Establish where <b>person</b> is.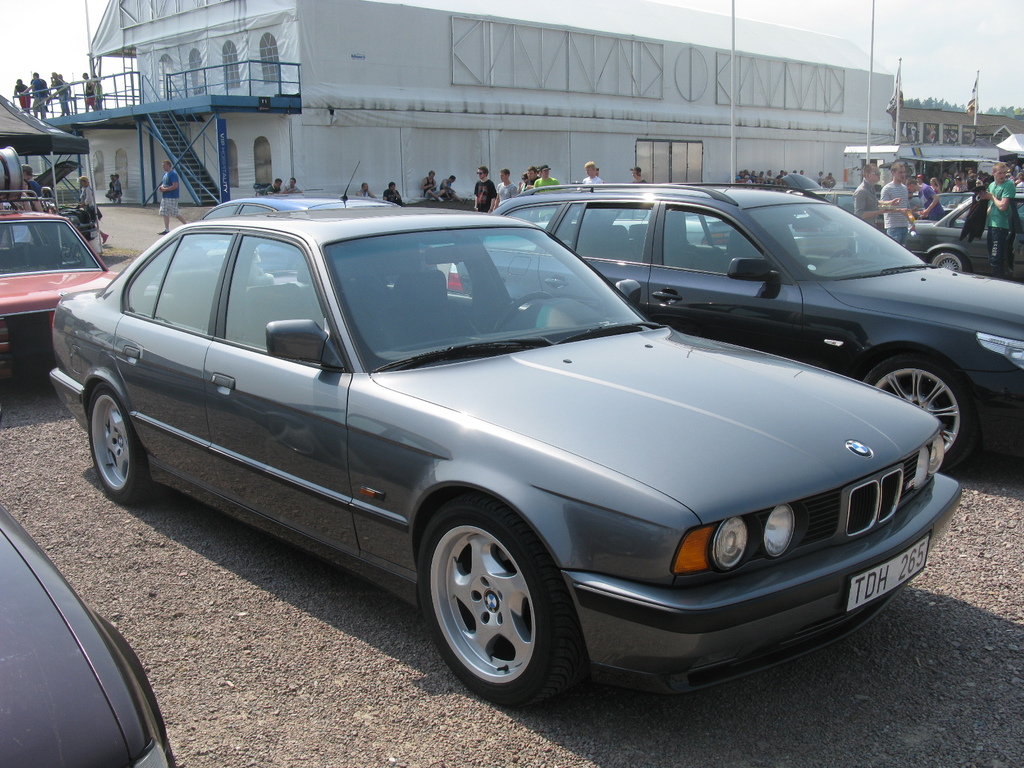
Established at 1 176 44 214.
